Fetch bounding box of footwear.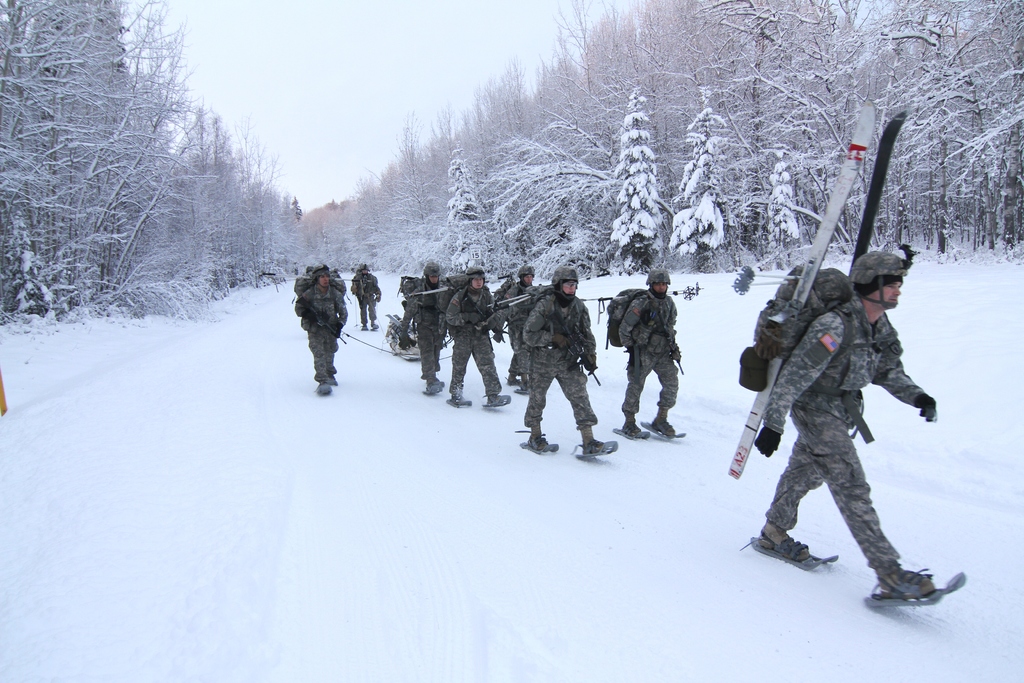
Bbox: region(370, 322, 380, 330).
